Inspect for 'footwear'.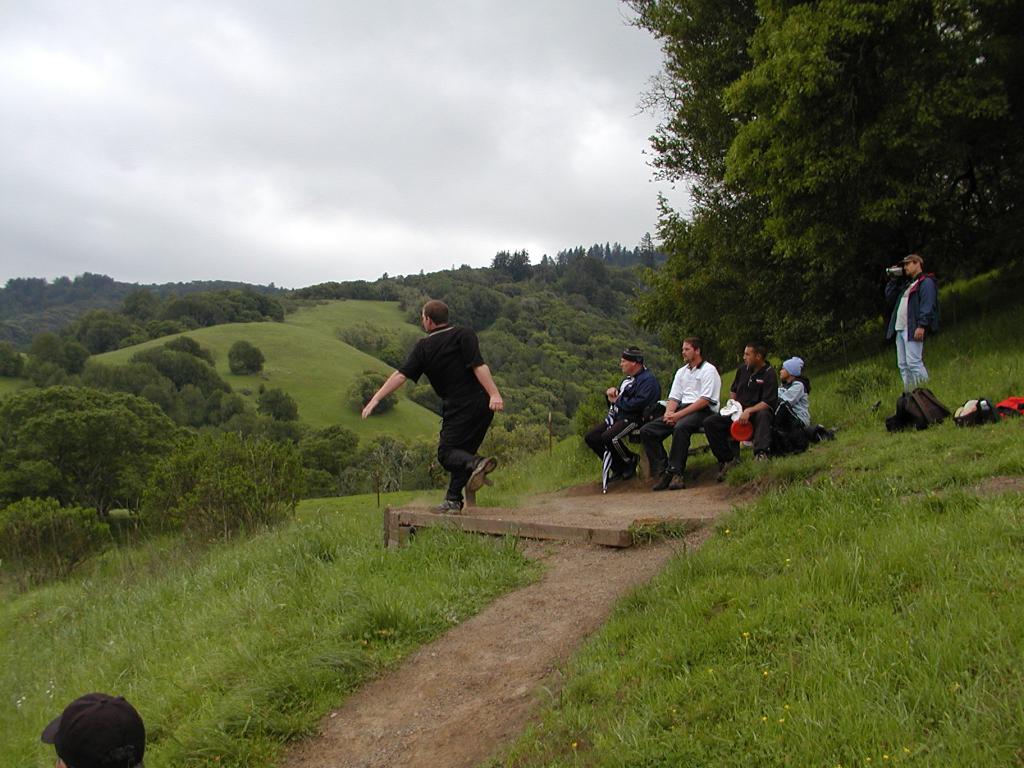
Inspection: {"x1": 754, "y1": 449, "x2": 769, "y2": 465}.
